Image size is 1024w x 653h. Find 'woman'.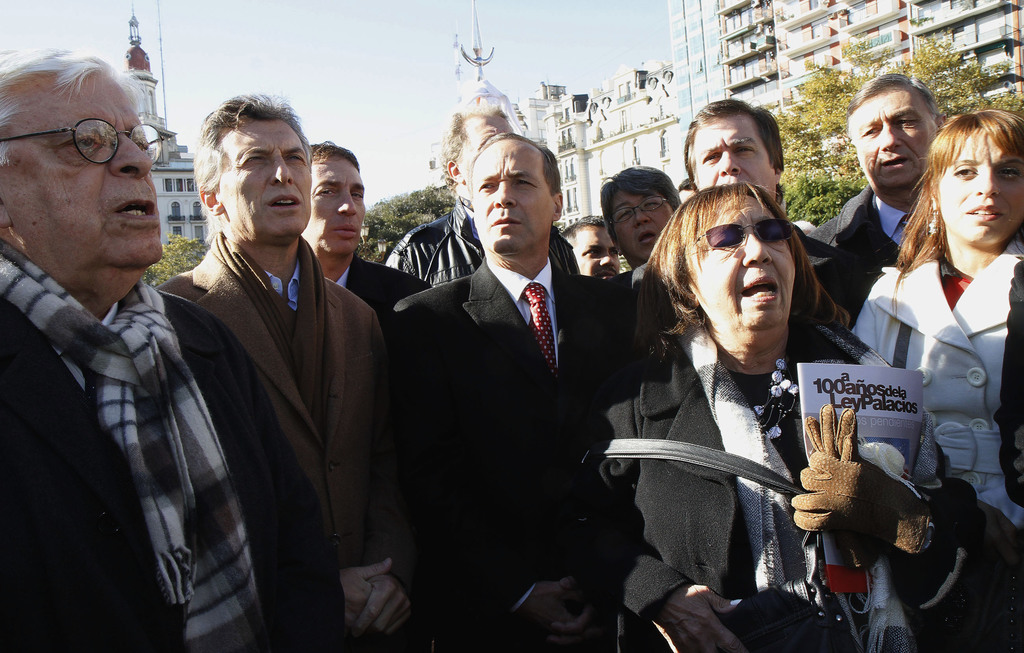
rect(568, 176, 1023, 652).
